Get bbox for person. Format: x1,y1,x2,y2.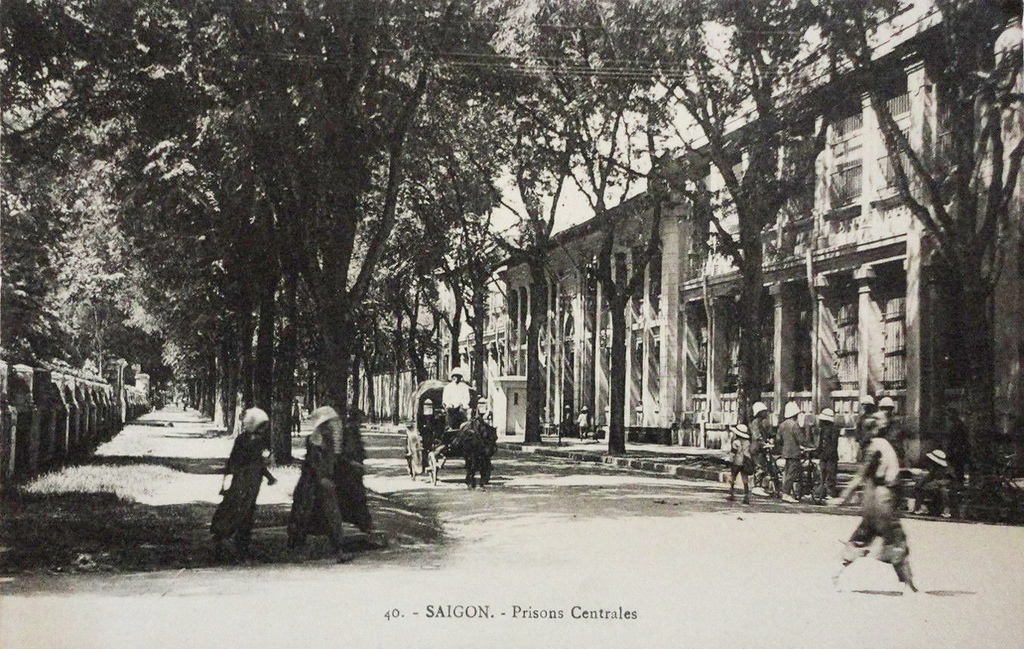
286,404,370,565.
